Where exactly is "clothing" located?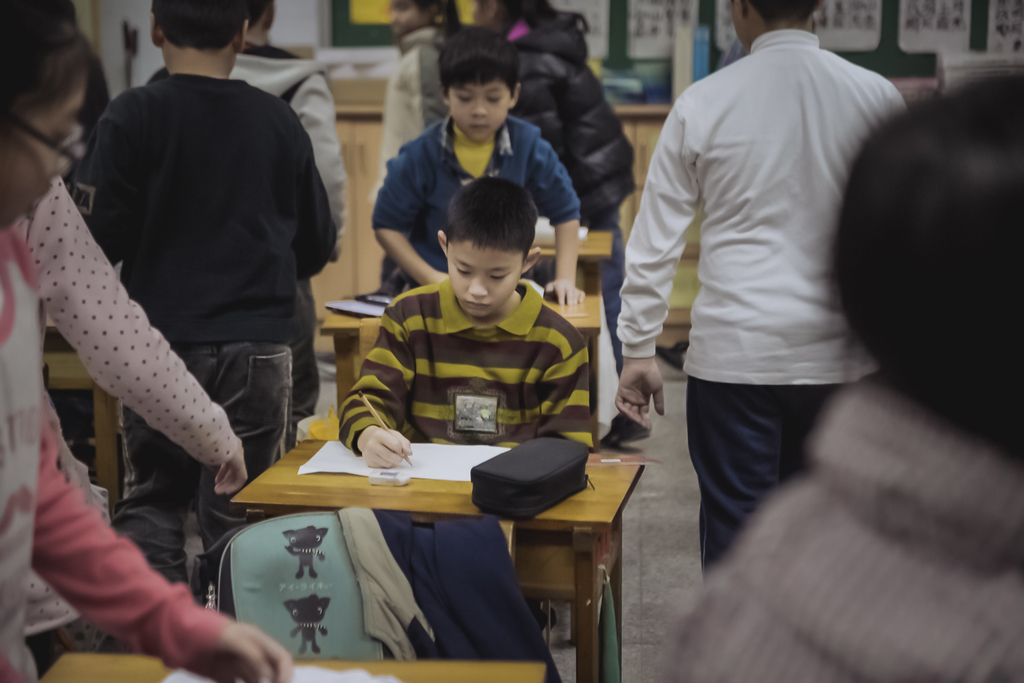
Its bounding box is [left=643, top=378, right=1023, bottom=682].
